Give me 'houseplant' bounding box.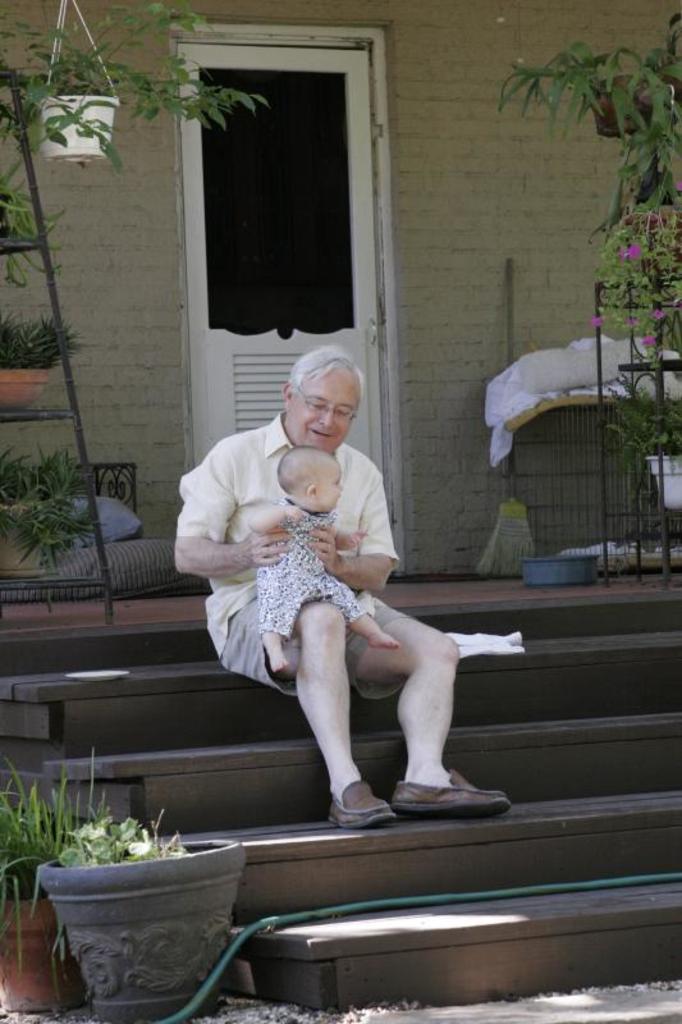
left=592, top=196, right=681, bottom=366.
